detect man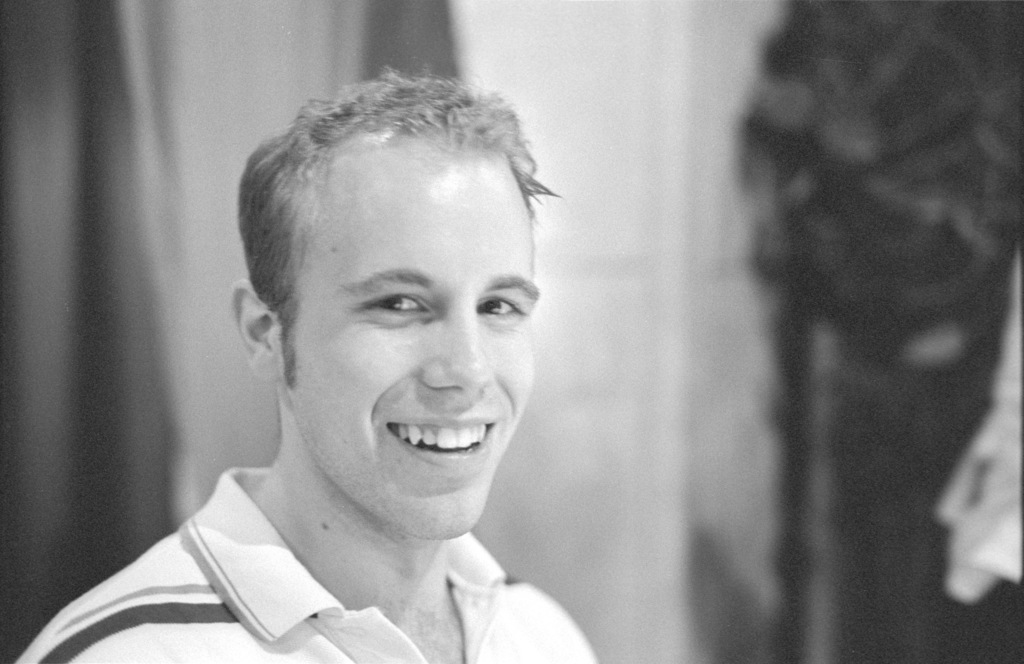
rect(6, 60, 612, 663)
